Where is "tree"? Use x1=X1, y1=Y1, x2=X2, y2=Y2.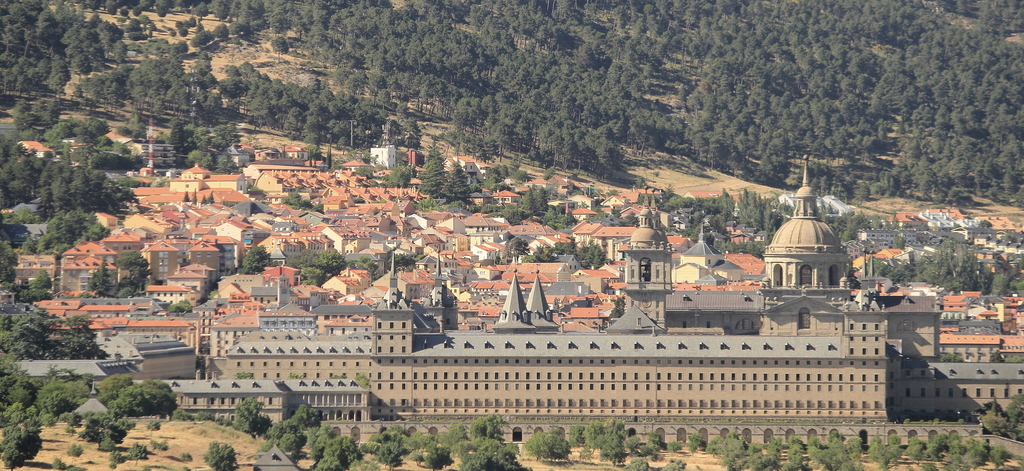
x1=414, y1=139, x2=445, y2=184.
